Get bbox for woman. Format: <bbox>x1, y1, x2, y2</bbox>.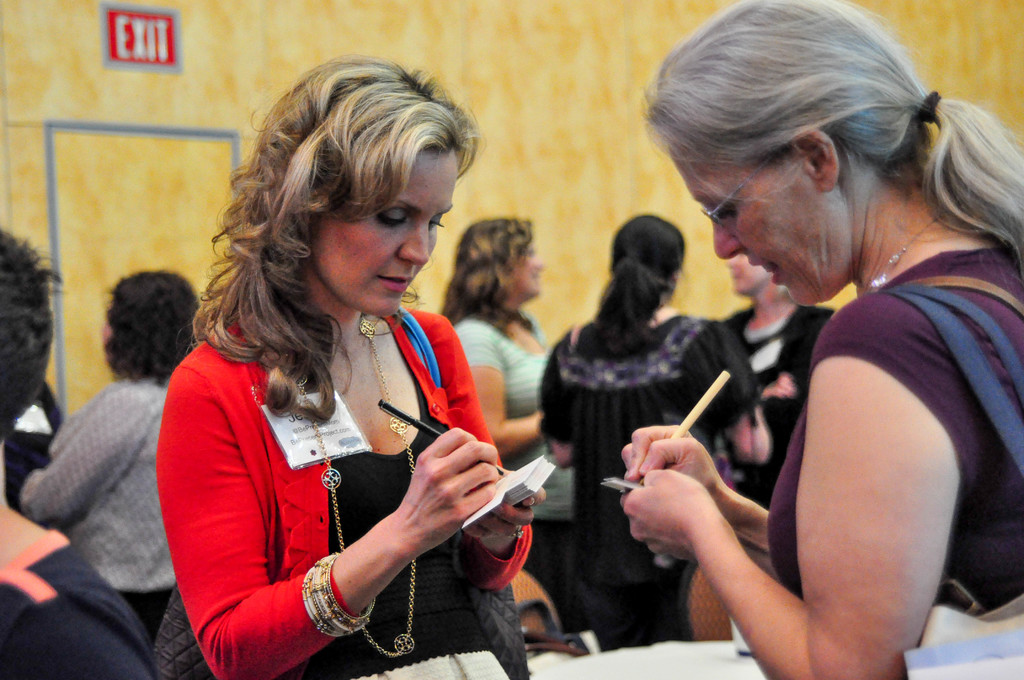
<bbox>433, 216, 575, 638</bbox>.
